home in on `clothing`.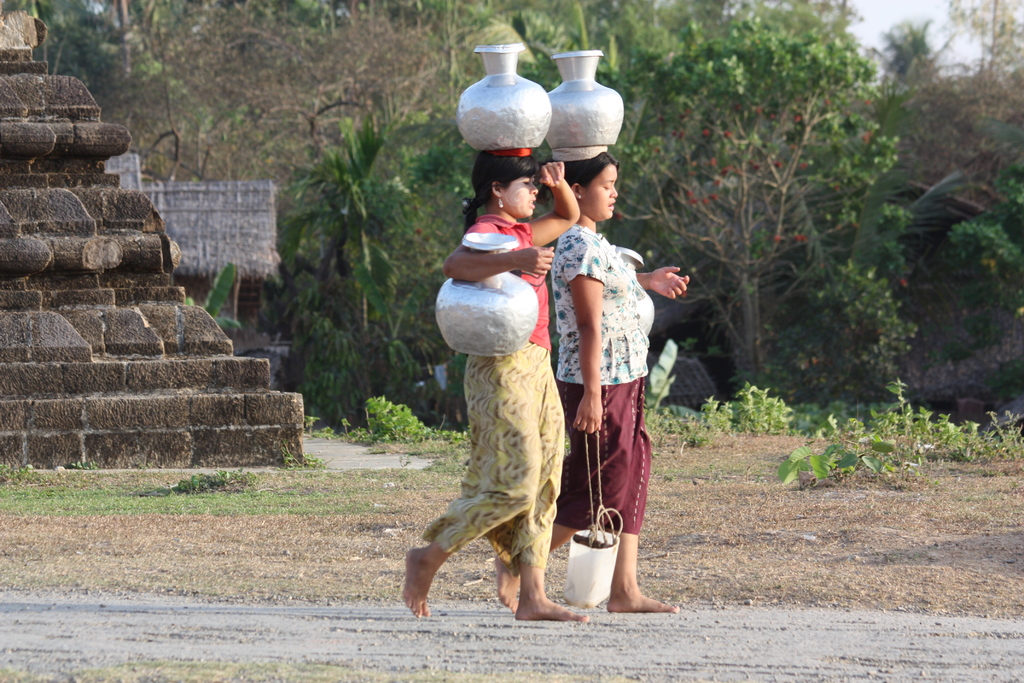
Homed in at [x1=426, y1=214, x2=571, y2=609].
